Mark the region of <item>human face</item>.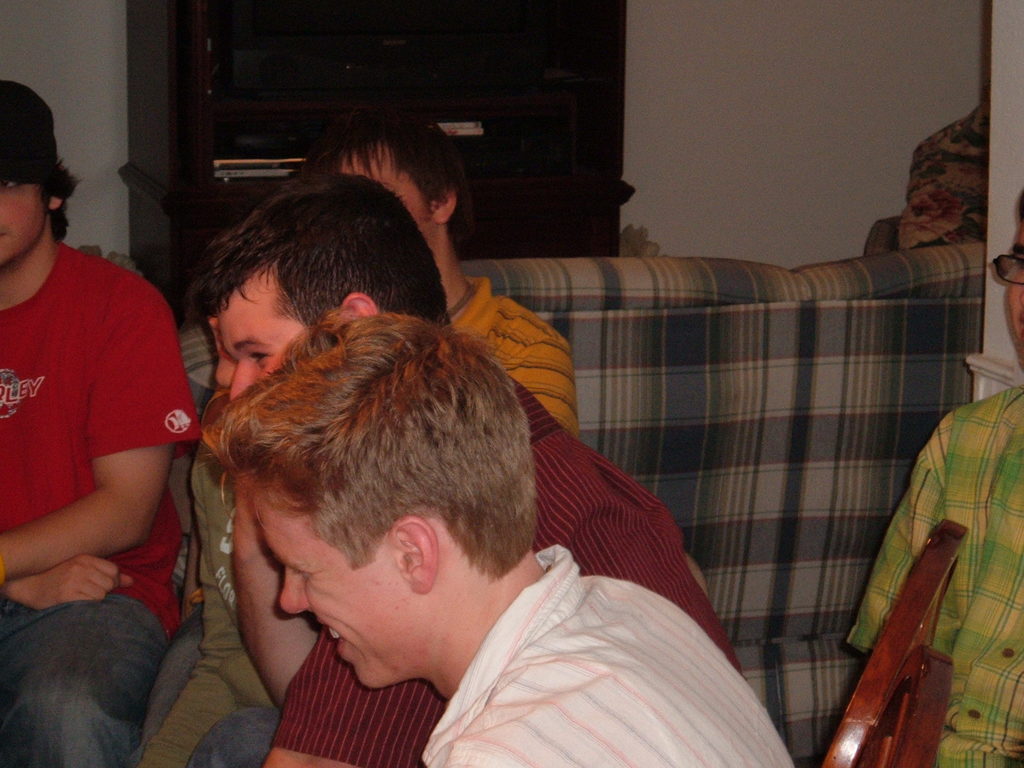
Region: [left=342, top=157, right=422, bottom=218].
